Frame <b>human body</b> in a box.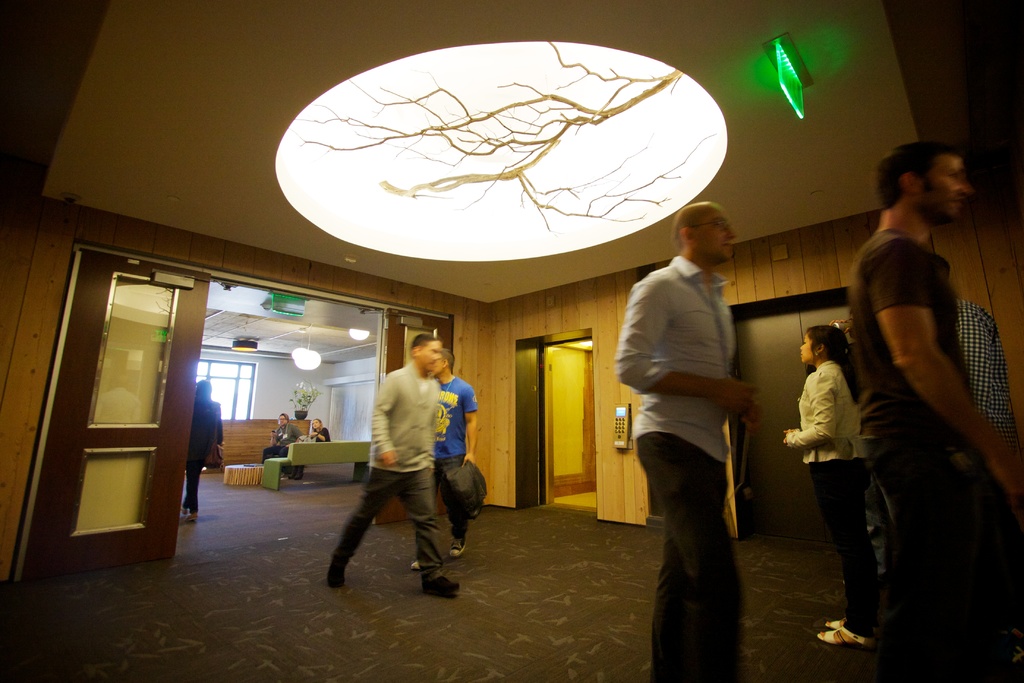
{"x1": 786, "y1": 358, "x2": 876, "y2": 647}.
